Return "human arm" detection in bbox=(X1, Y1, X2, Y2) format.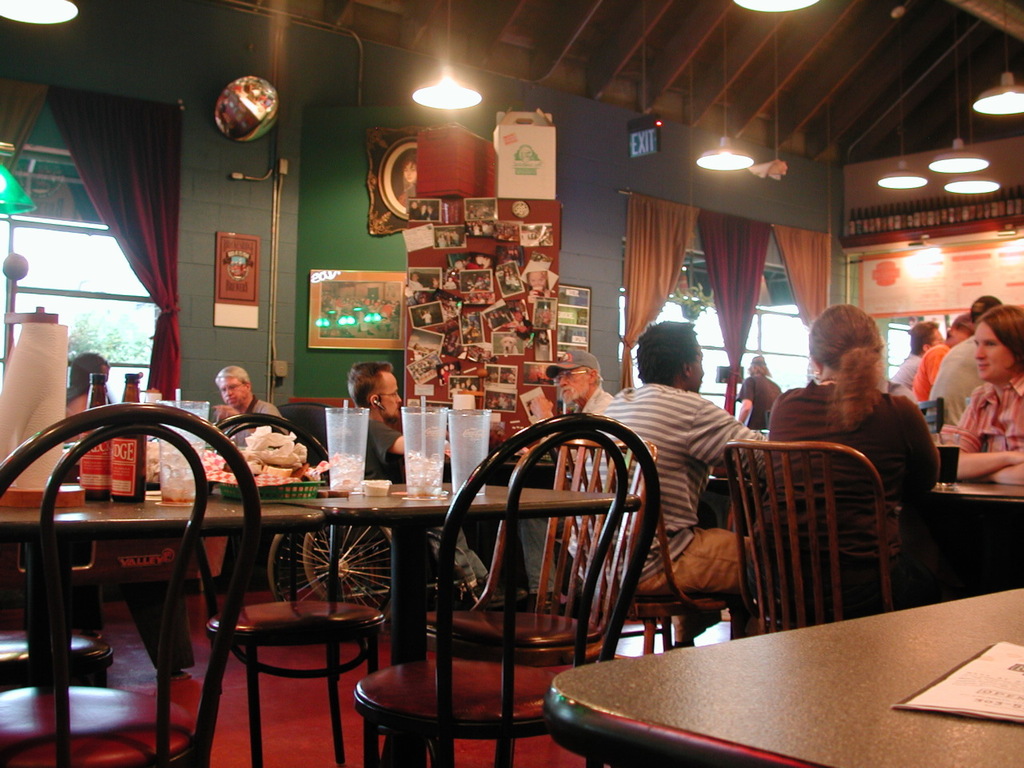
bbox=(734, 377, 754, 423).
